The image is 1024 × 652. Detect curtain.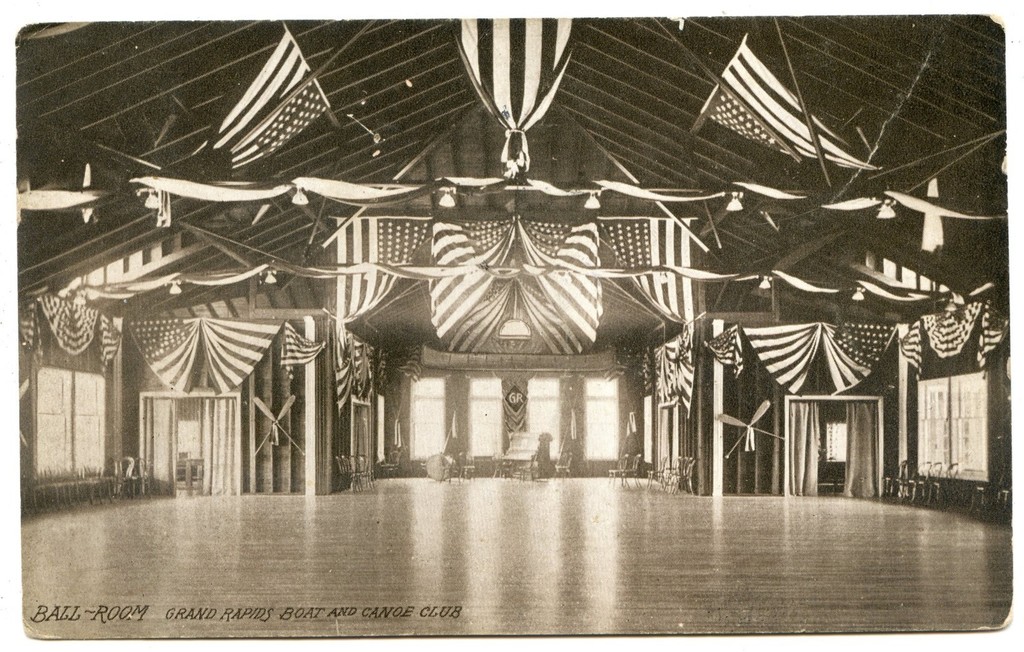
Detection: locate(834, 401, 881, 503).
